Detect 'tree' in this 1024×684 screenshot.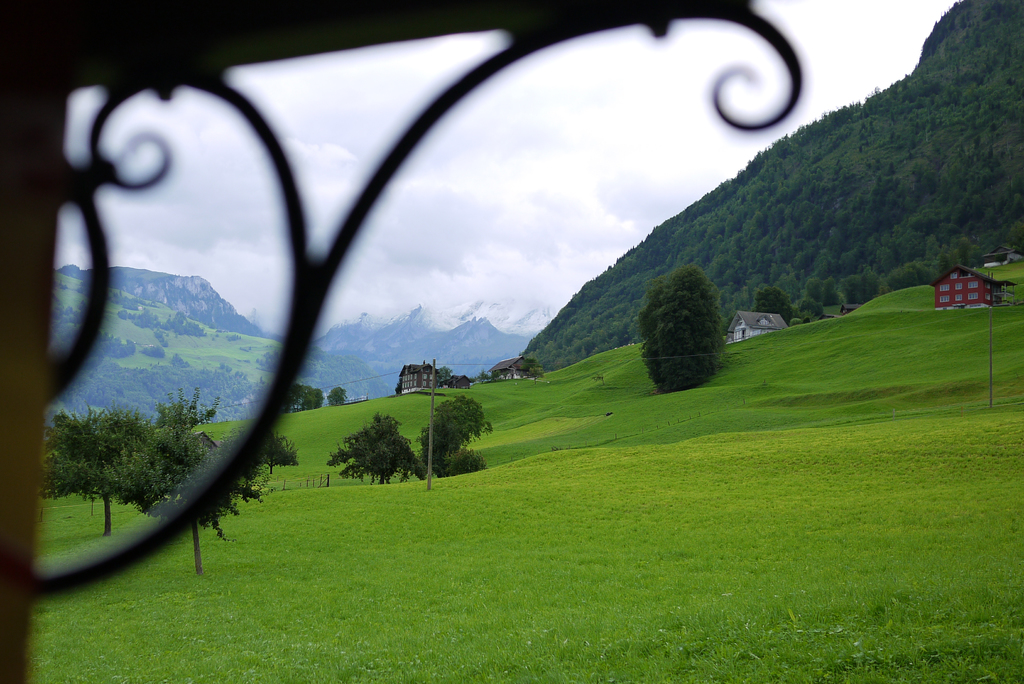
Detection: [878,258,950,296].
